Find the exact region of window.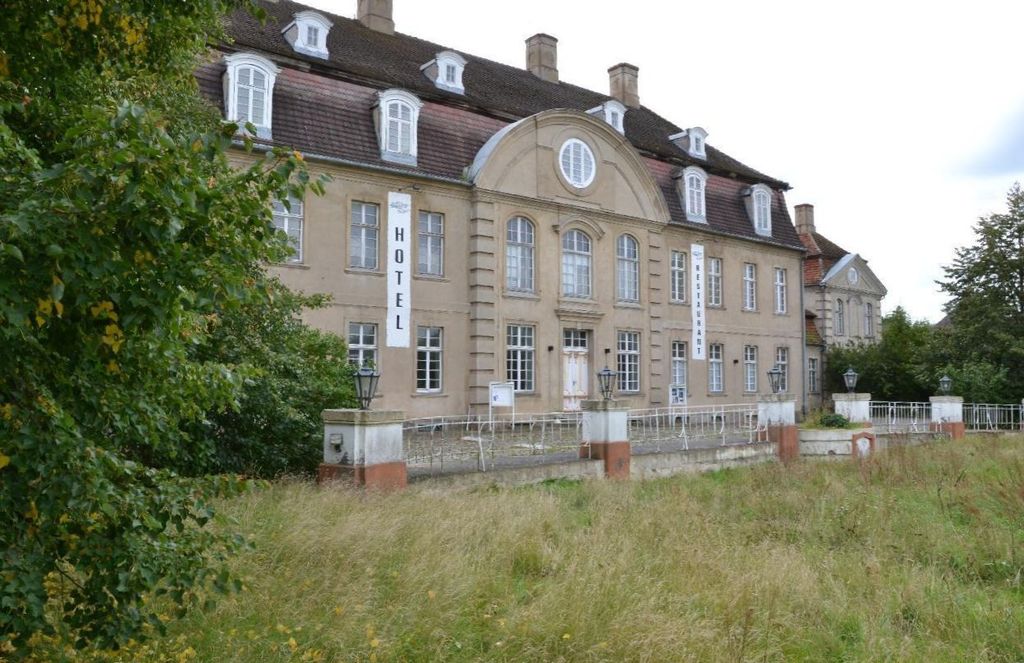
Exact region: 345, 321, 382, 377.
